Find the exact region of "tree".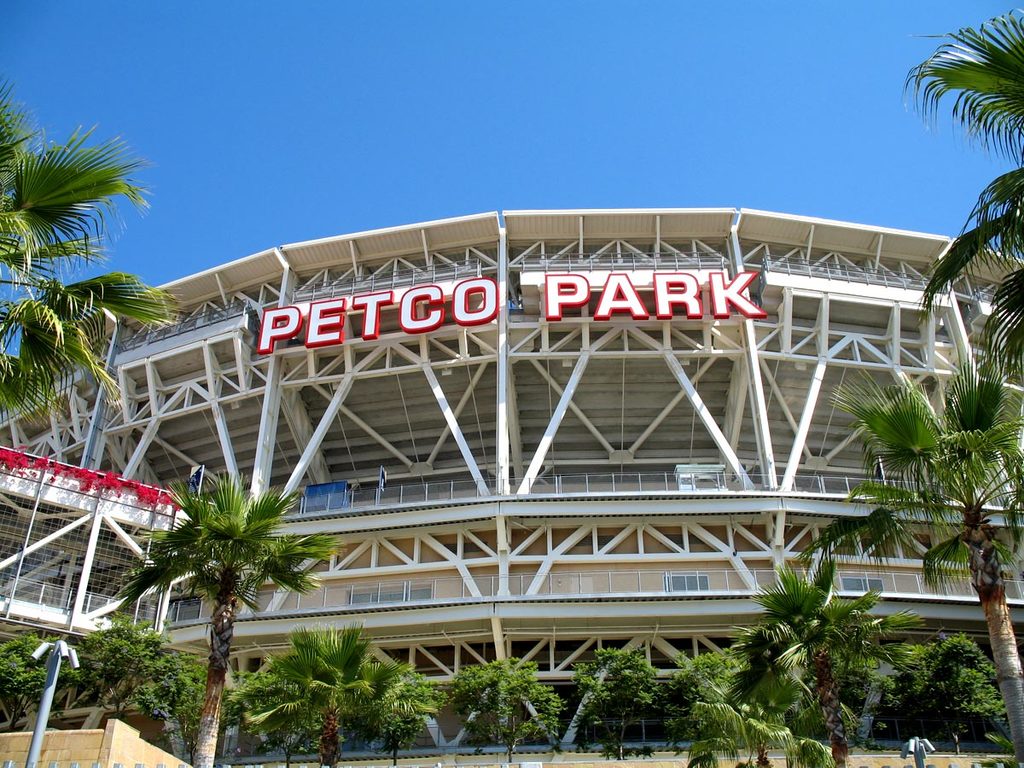
Exact region: crop(233, 617, 415, 767).
